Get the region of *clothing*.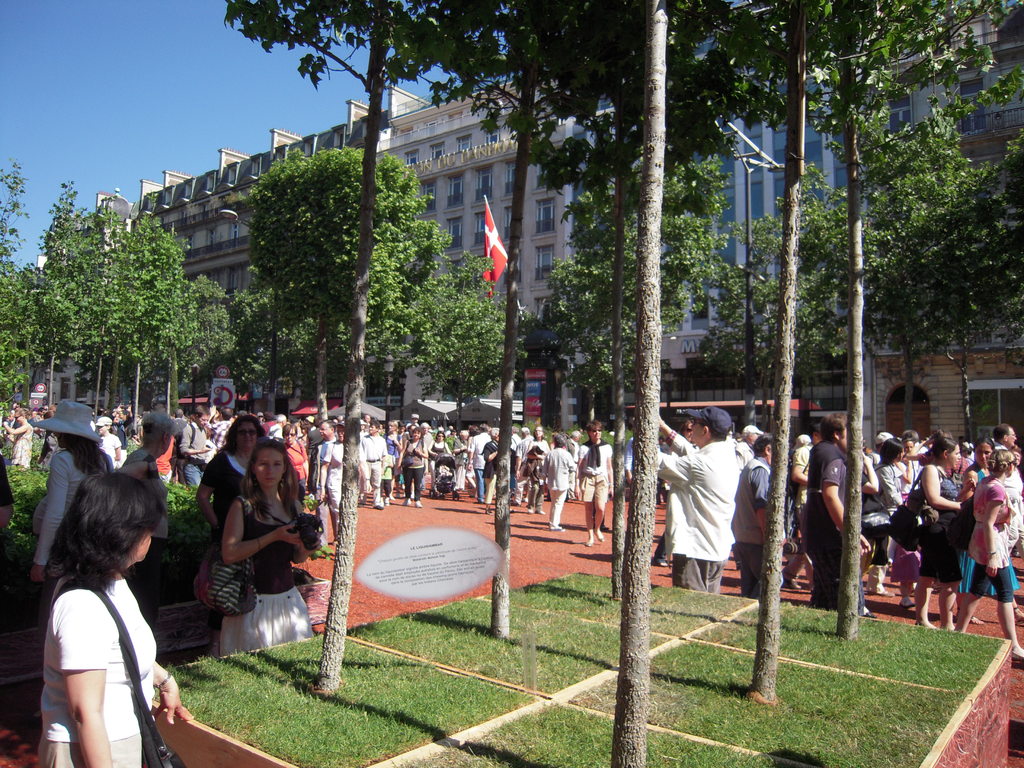
<region>815, 443, 849, 596</region>.
